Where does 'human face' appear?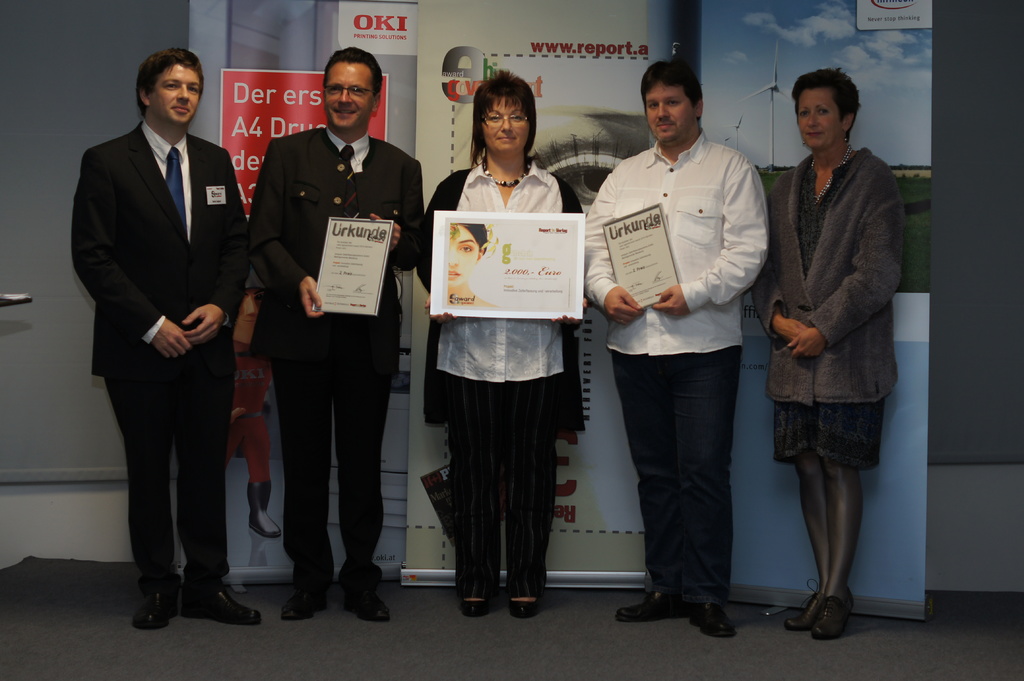
Appears at 322:62:378:125.
